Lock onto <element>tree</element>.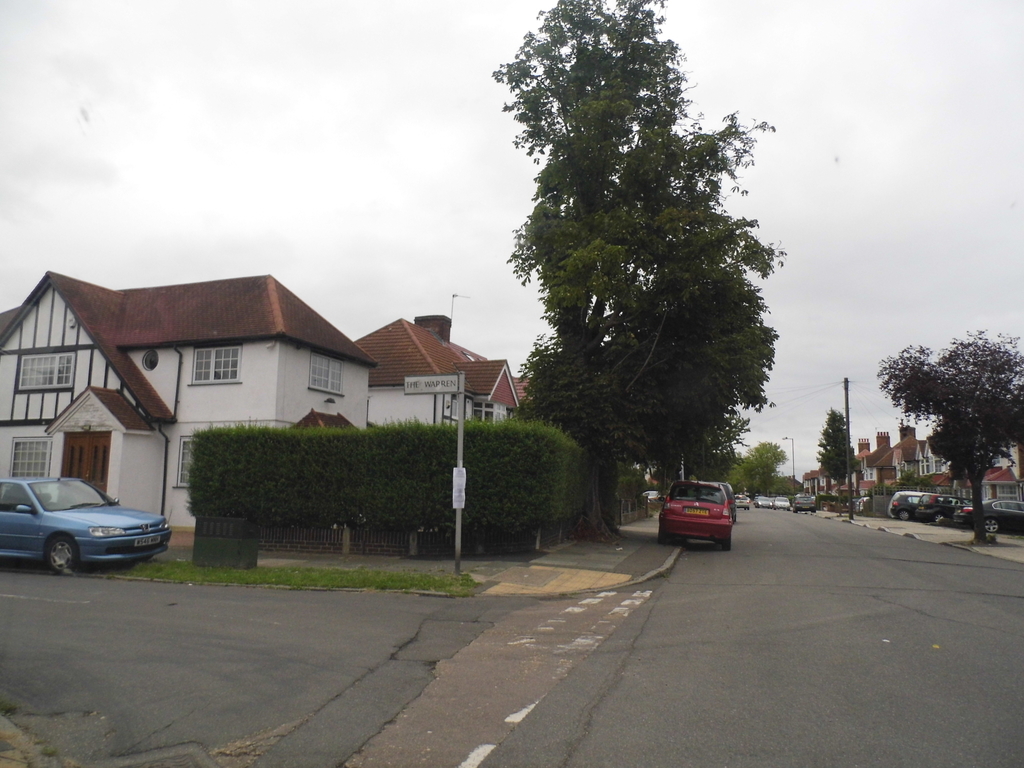
Locked: box=[467, 40, 781, 535].
